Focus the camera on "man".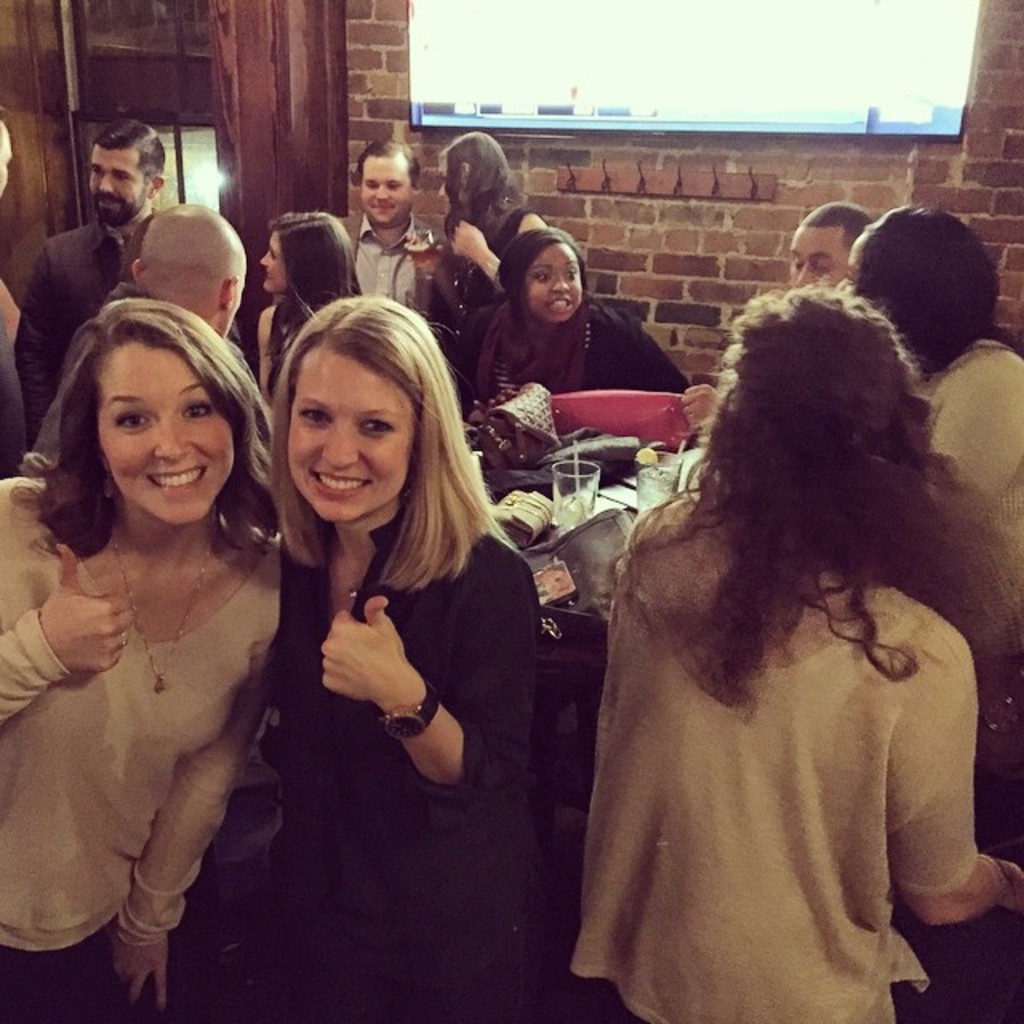
Focus region: <bbox>123, 200, 243, 341</bbox>.
